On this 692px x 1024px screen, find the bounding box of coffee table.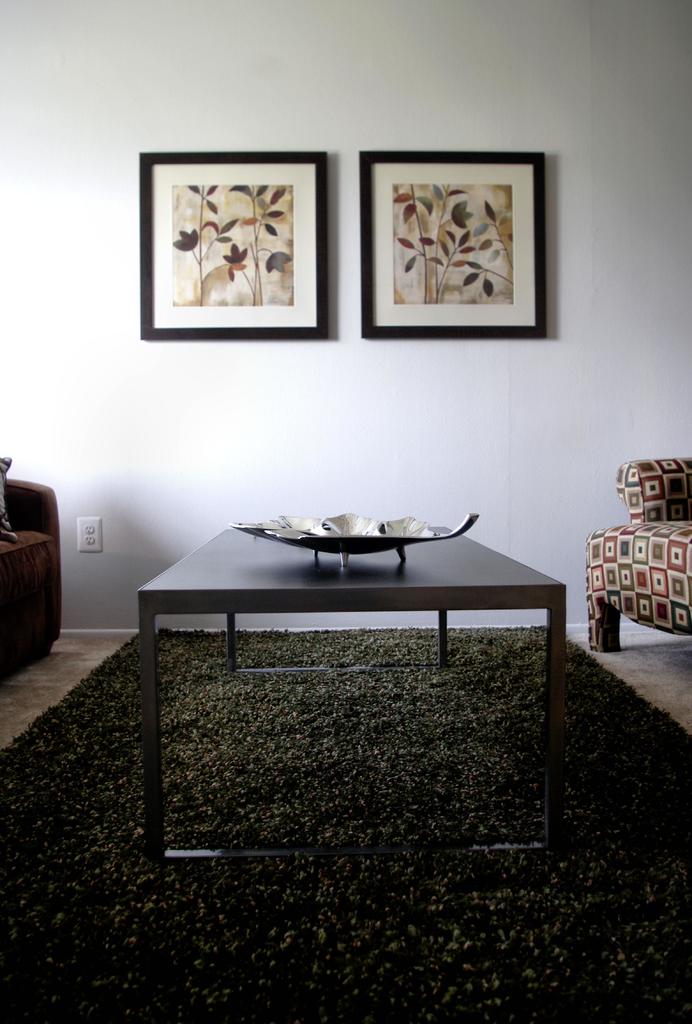
Bounding box: (left=136, top=528, right=566, bottom=877).
